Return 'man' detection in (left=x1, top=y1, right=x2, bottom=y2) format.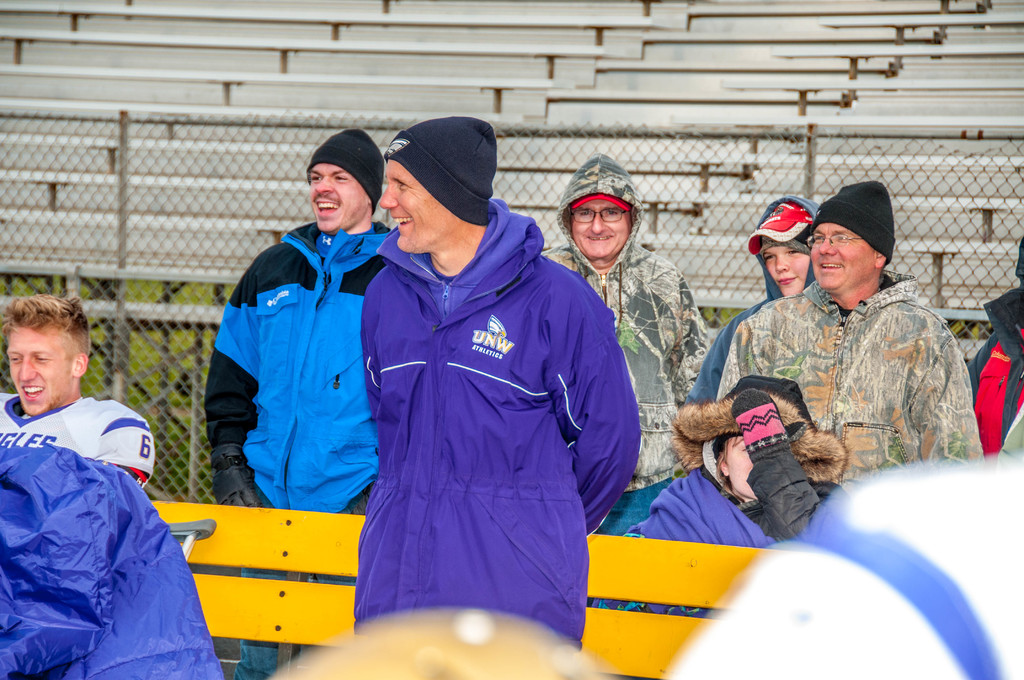
(left=205, top=118, right=383, bottom=679).
